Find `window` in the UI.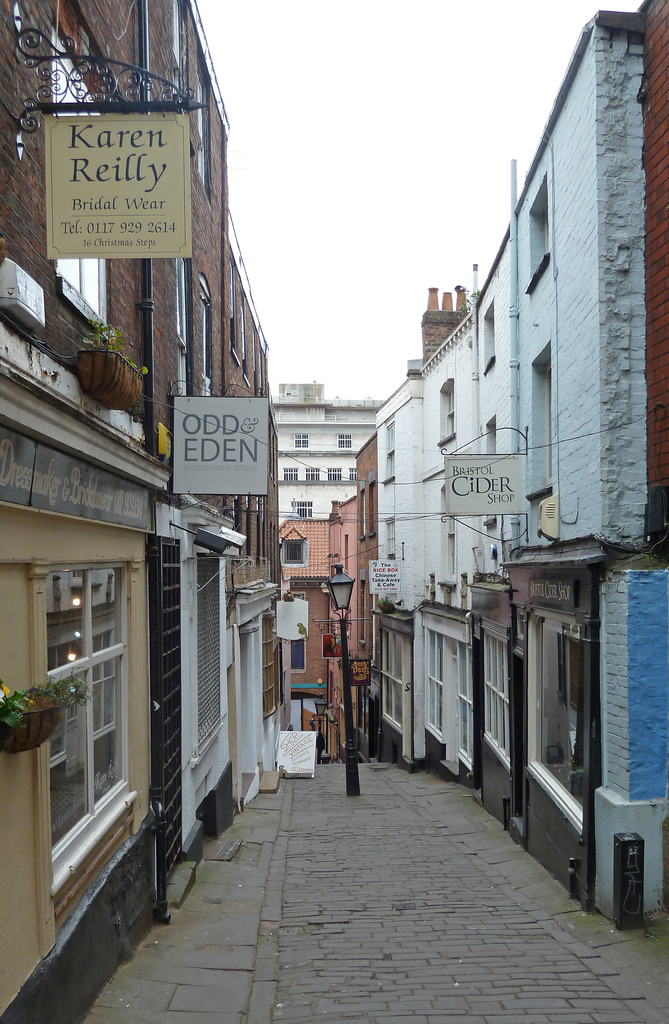
UI element at [left=326, top=467, right=345, bottom=483].
